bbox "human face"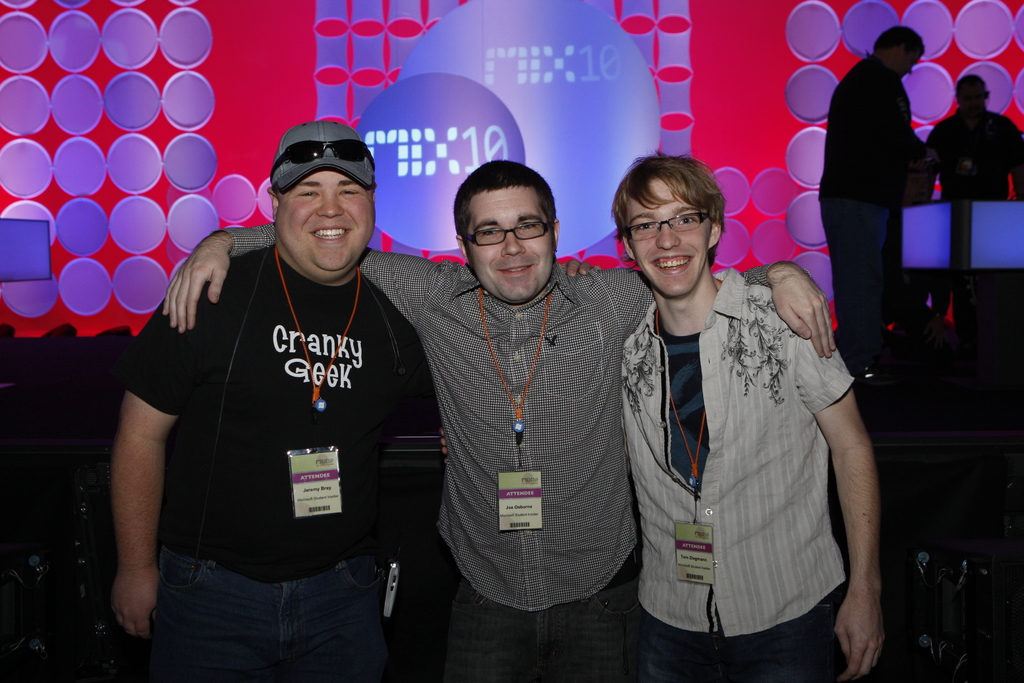
<region>900, 47, 926, 79</region>
